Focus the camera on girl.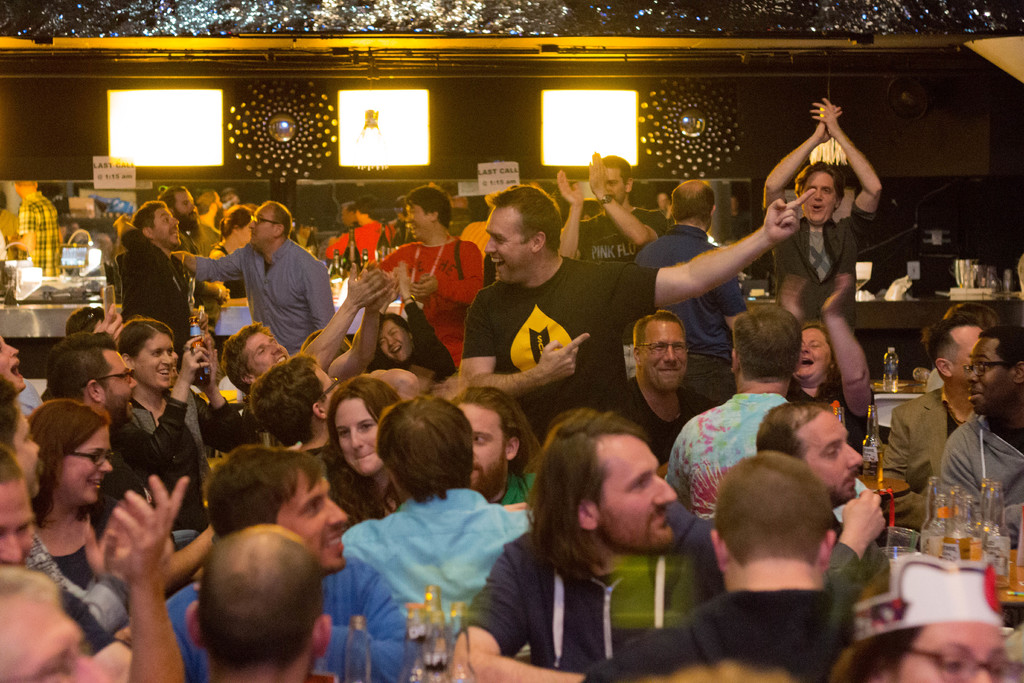
Focus region: x1=22, y1=398, x2=129, y2=658.
